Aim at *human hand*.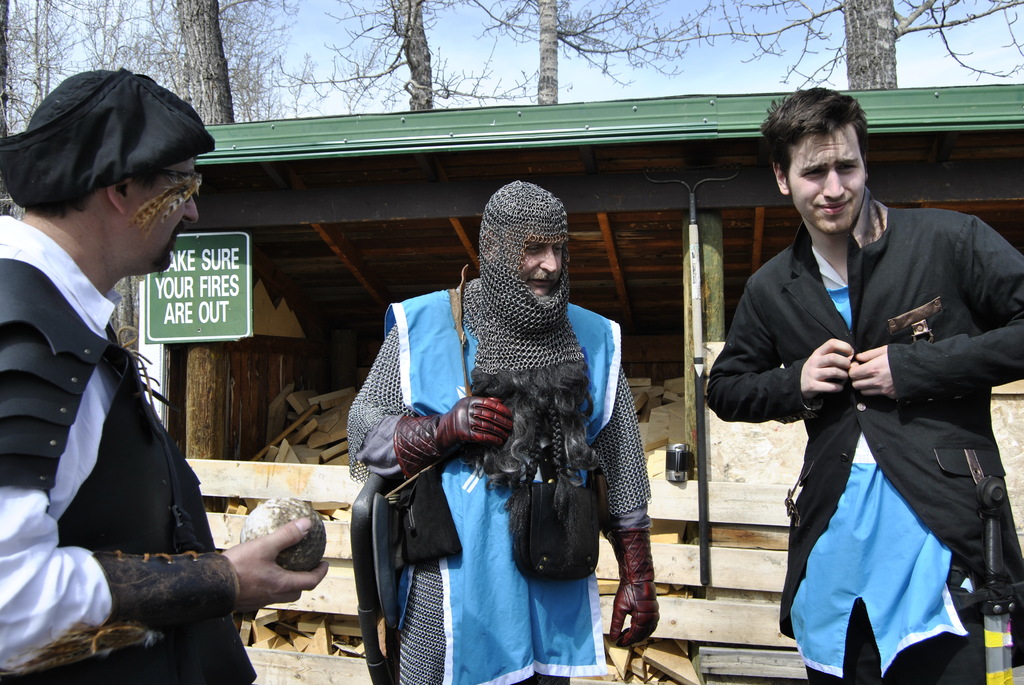
Aimed at [x1=846, y1=343, x2=897, y2=400].
